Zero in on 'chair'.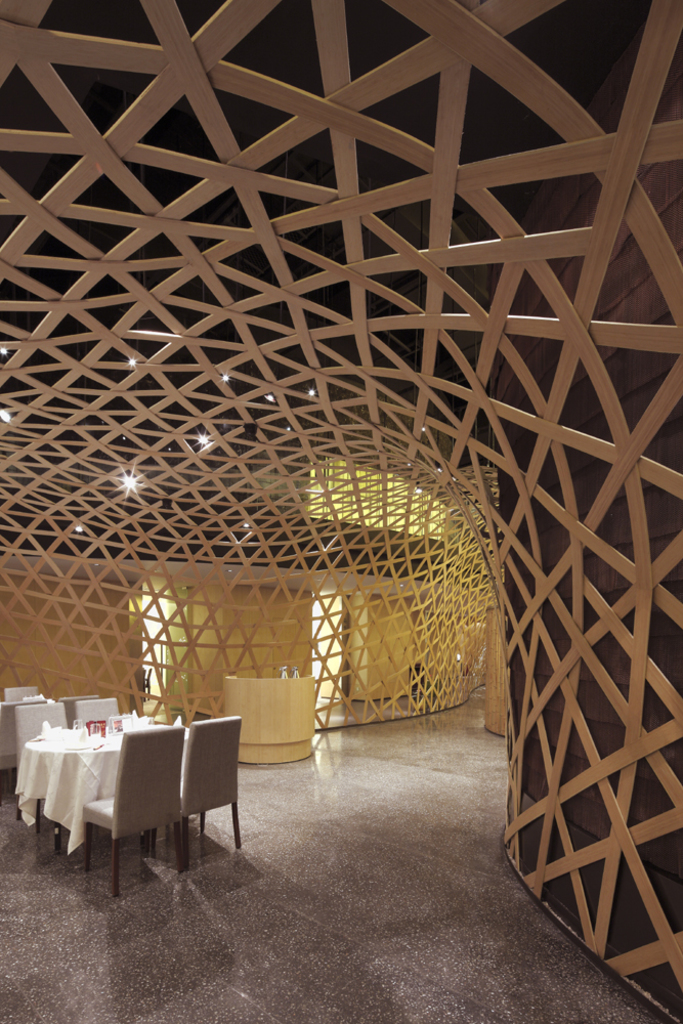
Zeroed in: {"left": 81, "top": 718, "right": 187, "bottom": 892}.
